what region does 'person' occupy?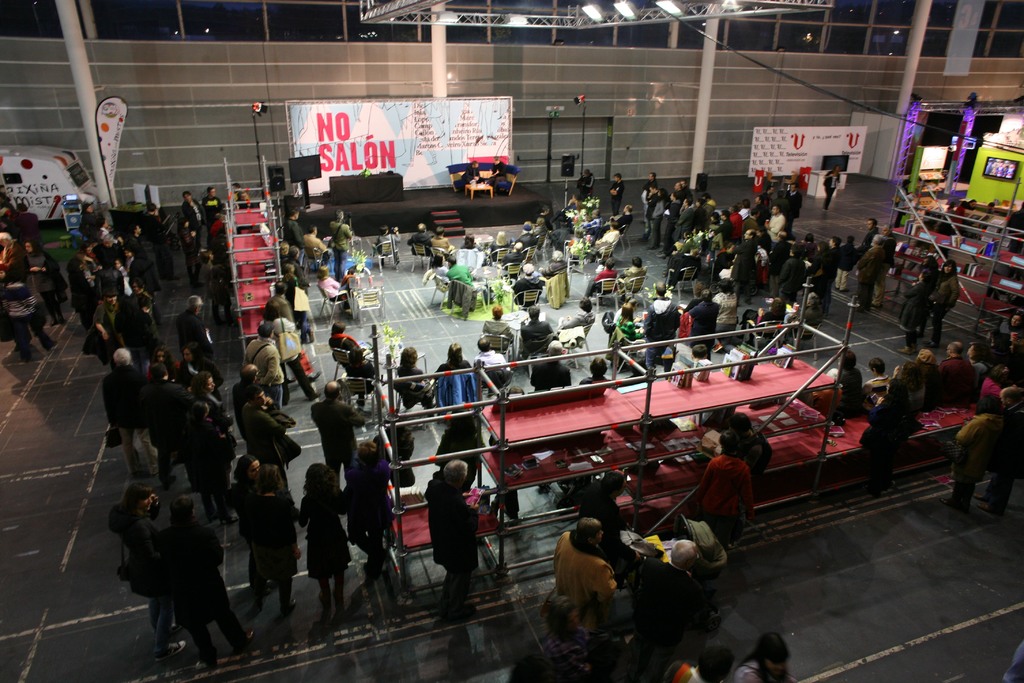
bbox=[948, 393, 1009, 511].
